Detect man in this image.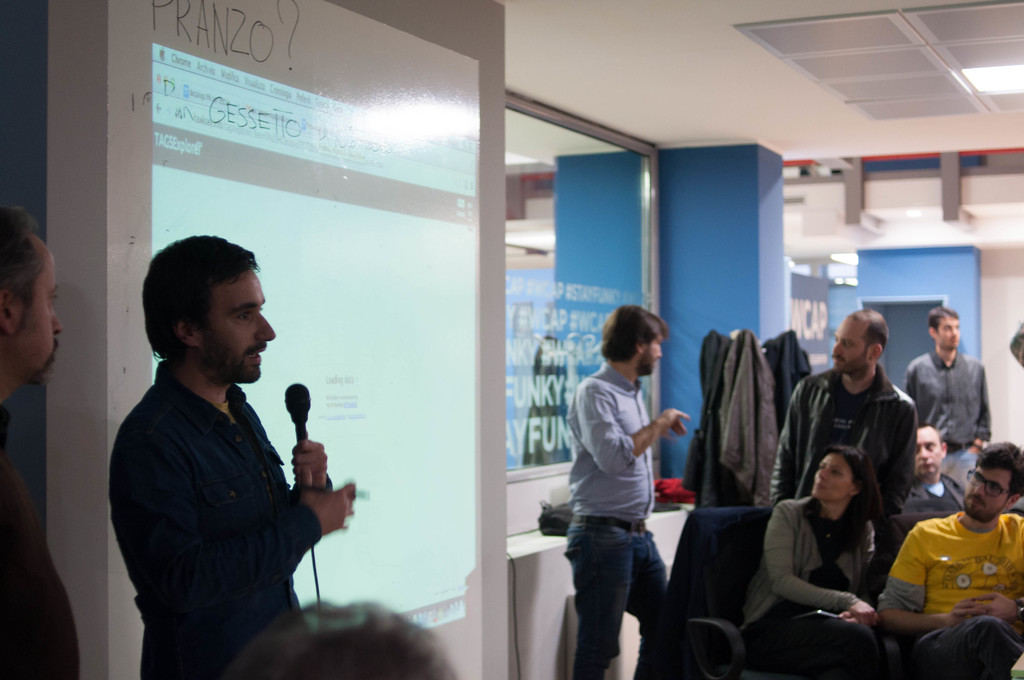
Detection: 0 209 83 679.
